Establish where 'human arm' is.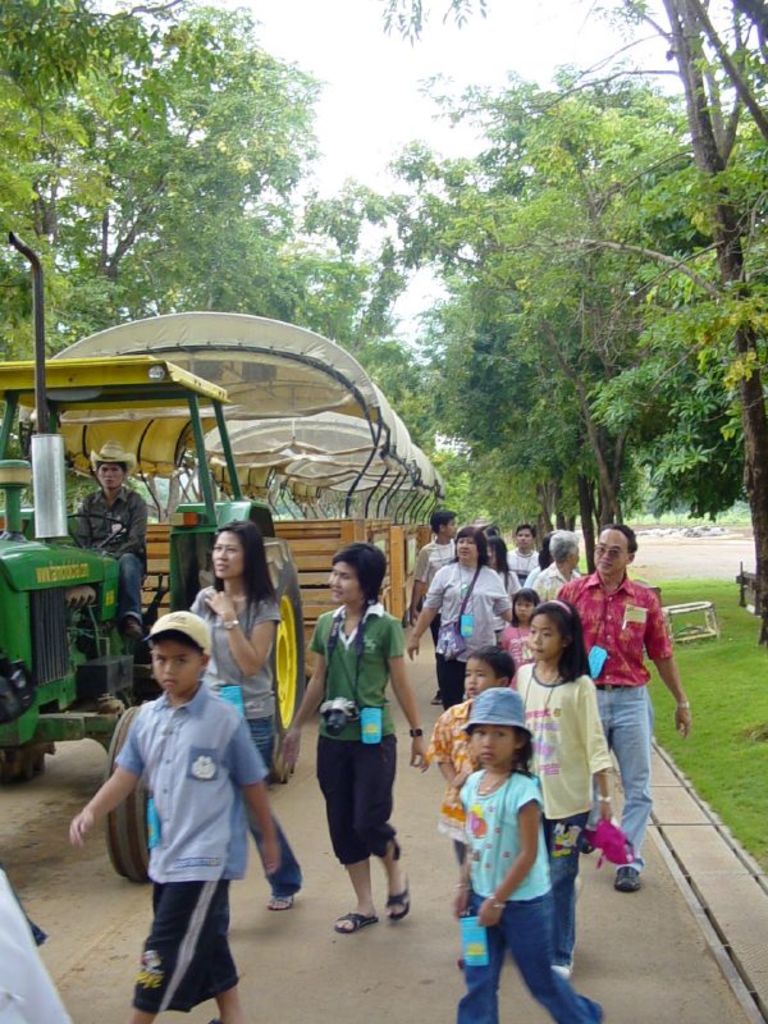
Established at BBox(224, 705, 287, 878).
